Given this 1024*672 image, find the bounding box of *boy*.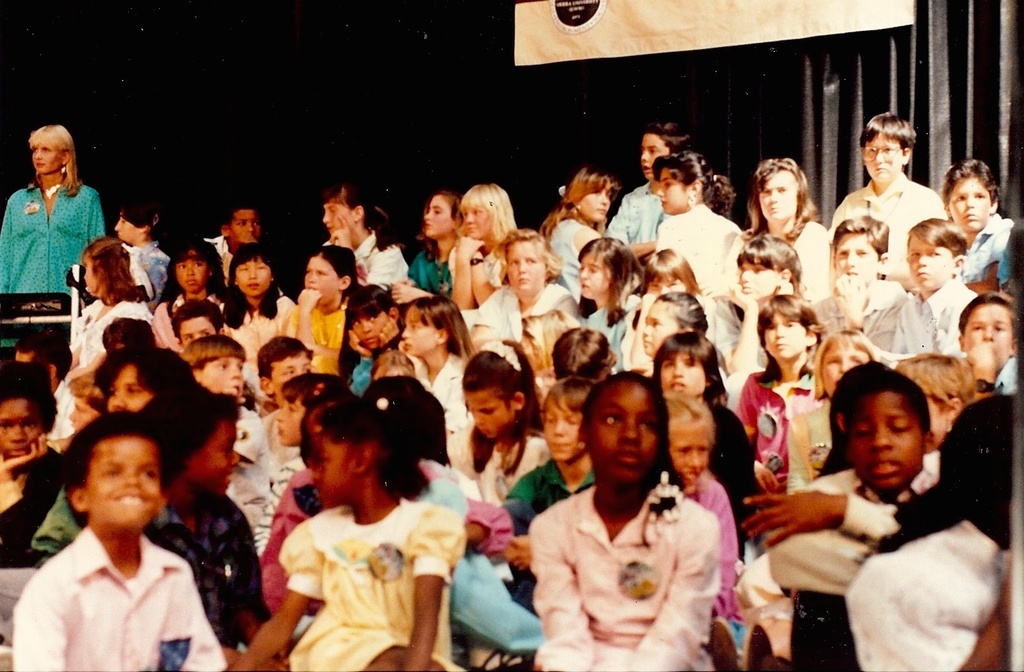
<bbox>175, 333, 273, 534</bbox>.
